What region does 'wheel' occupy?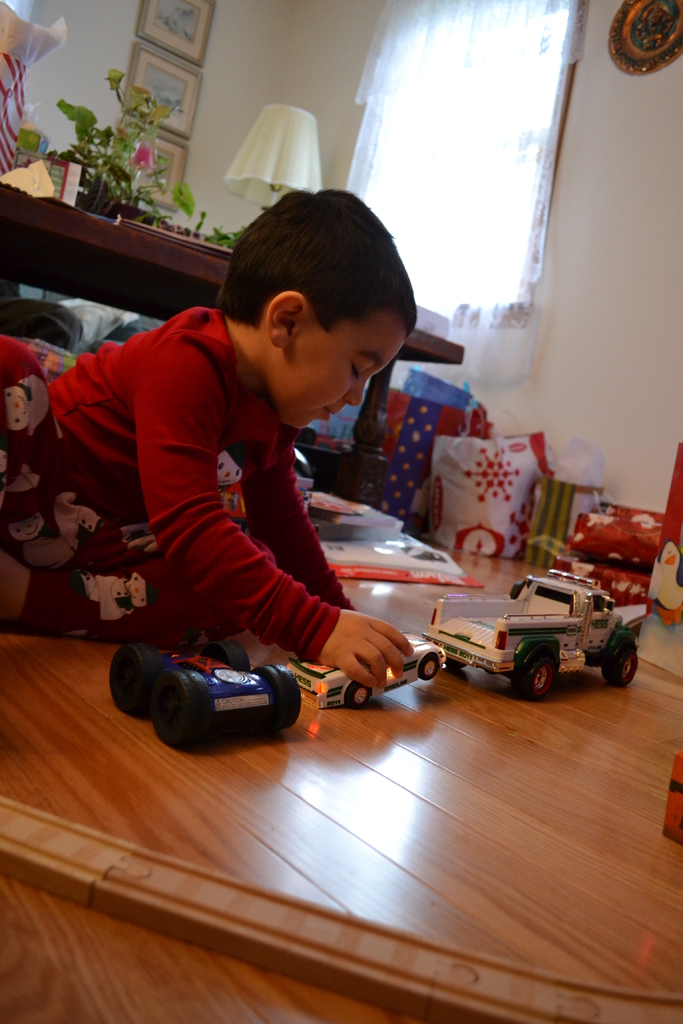
(515,651,555,703).
